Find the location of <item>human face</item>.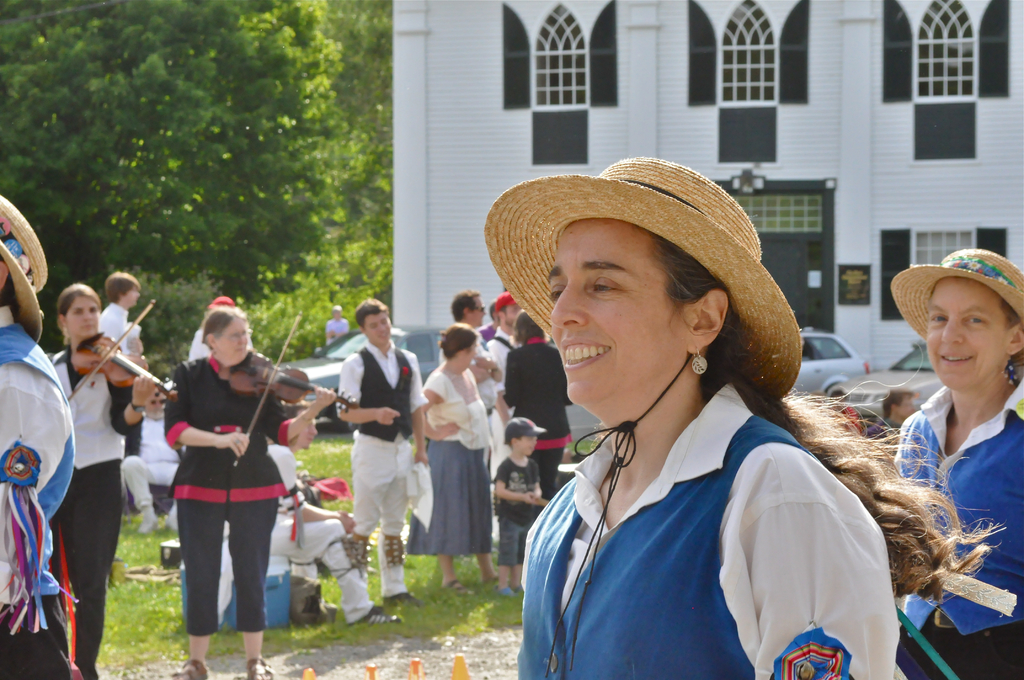
Location: Rect(67, 295, 99, 338).
